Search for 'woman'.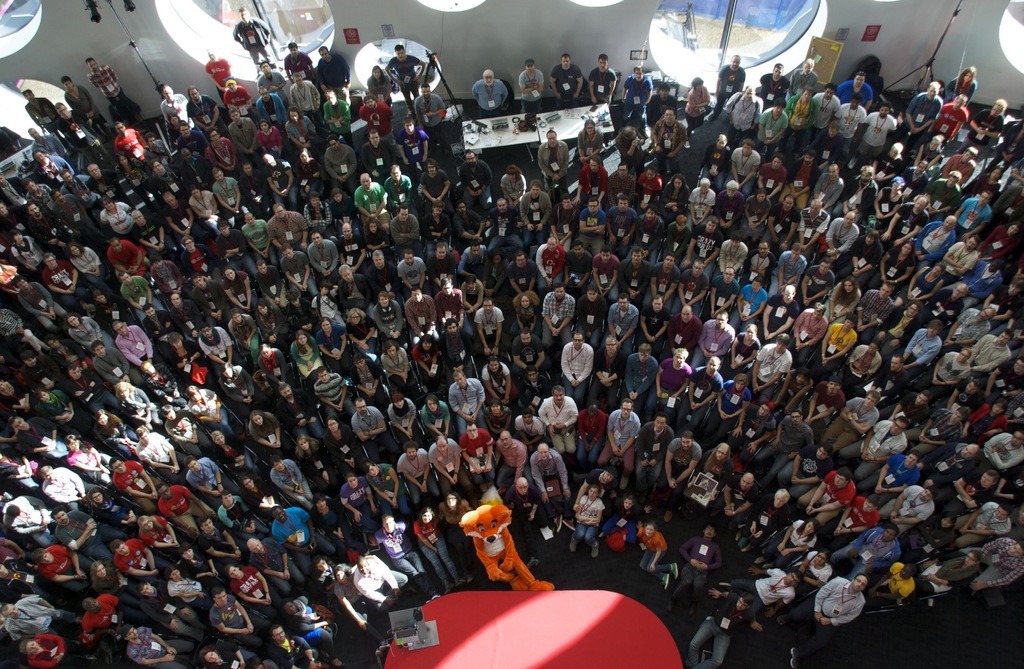
Found at rect(644, 344, 691, 433).
